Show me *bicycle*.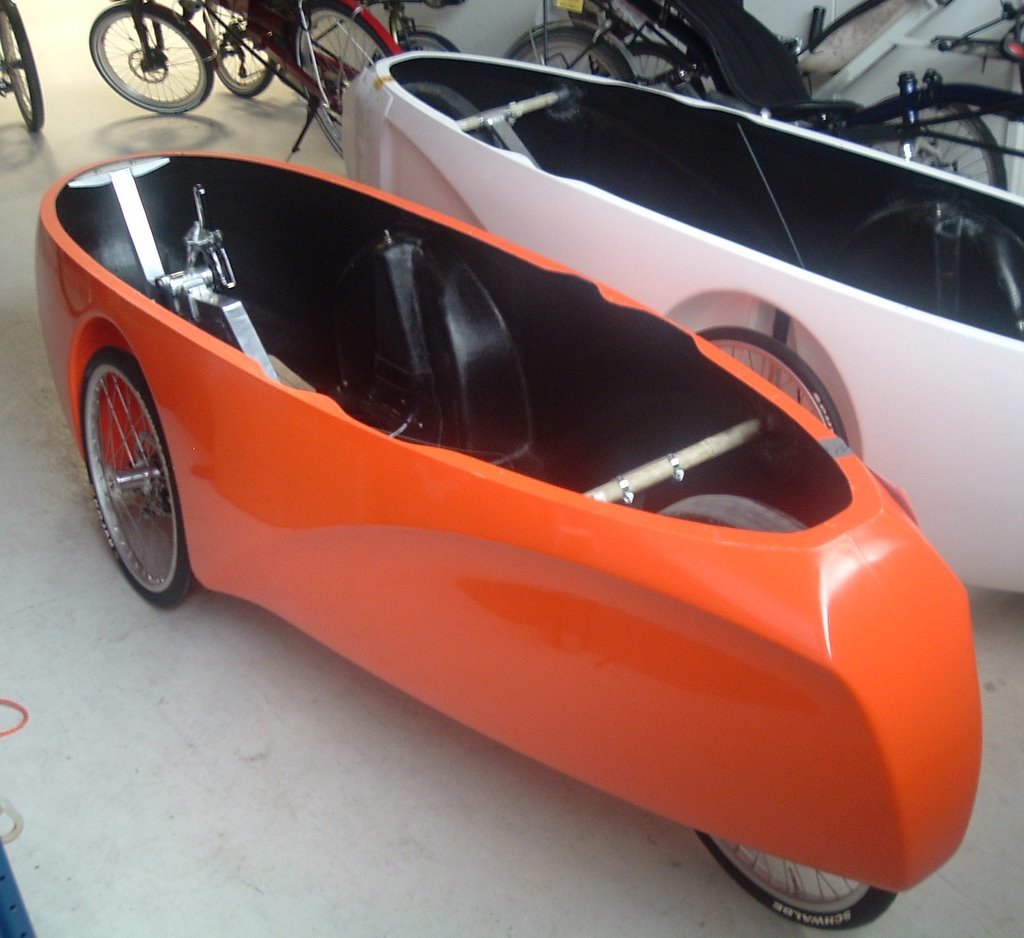
*bicycle* is here: (left=91, top=0, right=403, bottom=159).
